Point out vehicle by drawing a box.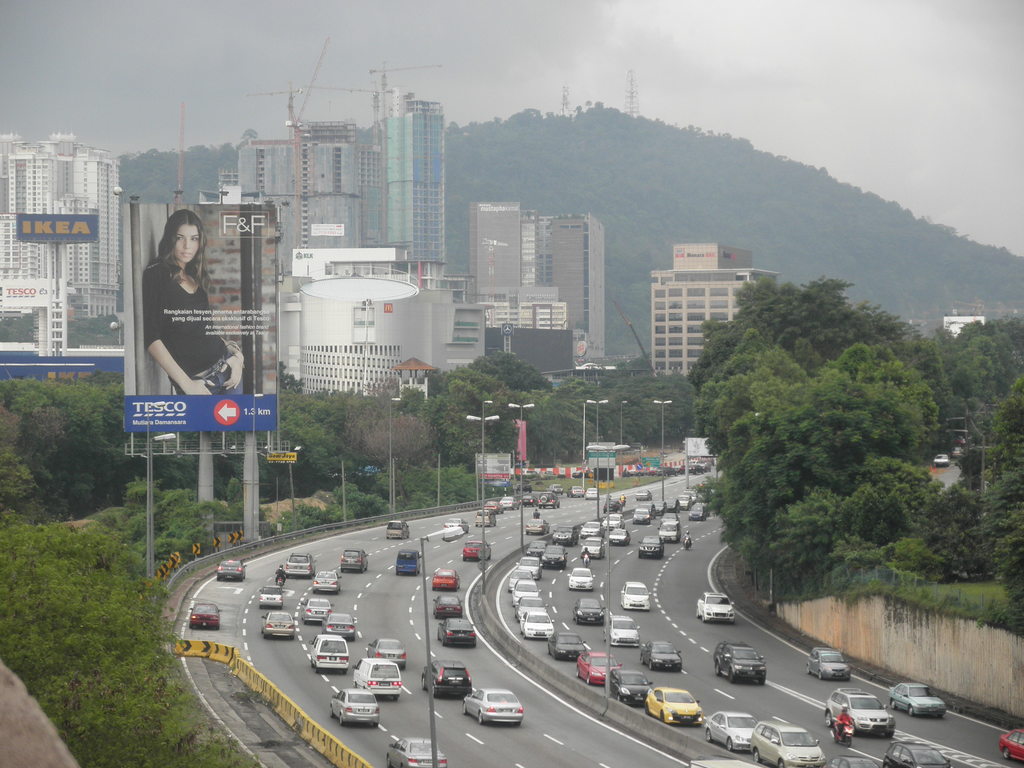
{"left": 461, "top": 538, "right": 492, "bottom": 559}.
